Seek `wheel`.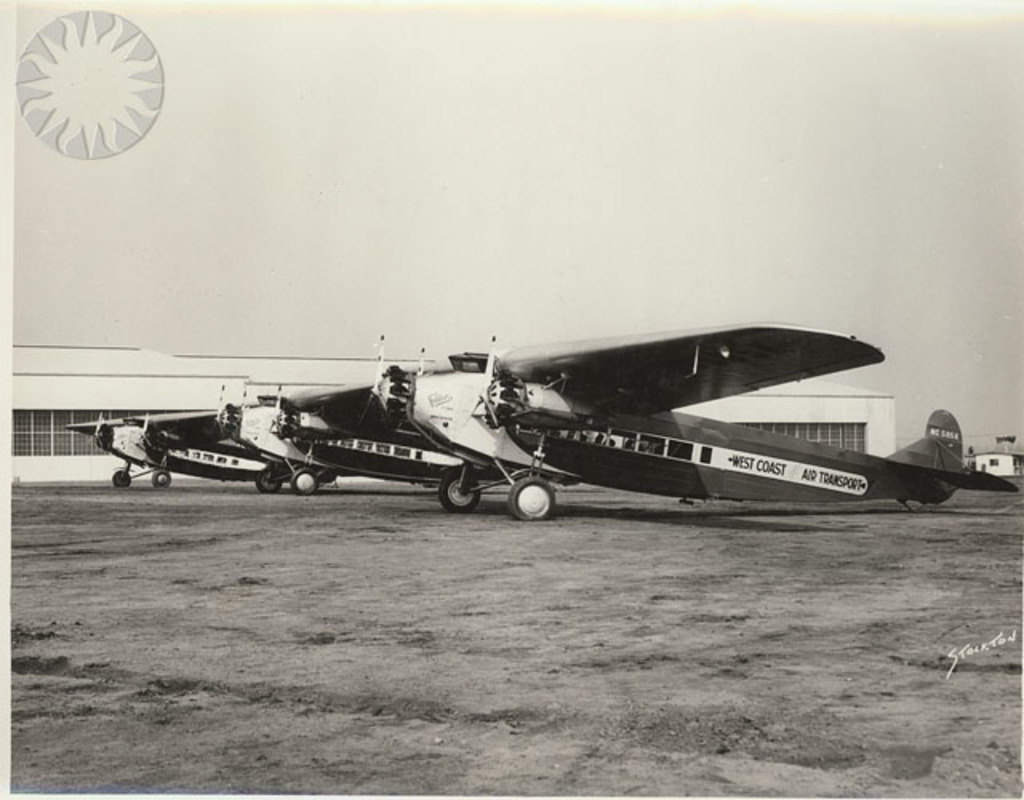
region(253, 464, 285, 490).
